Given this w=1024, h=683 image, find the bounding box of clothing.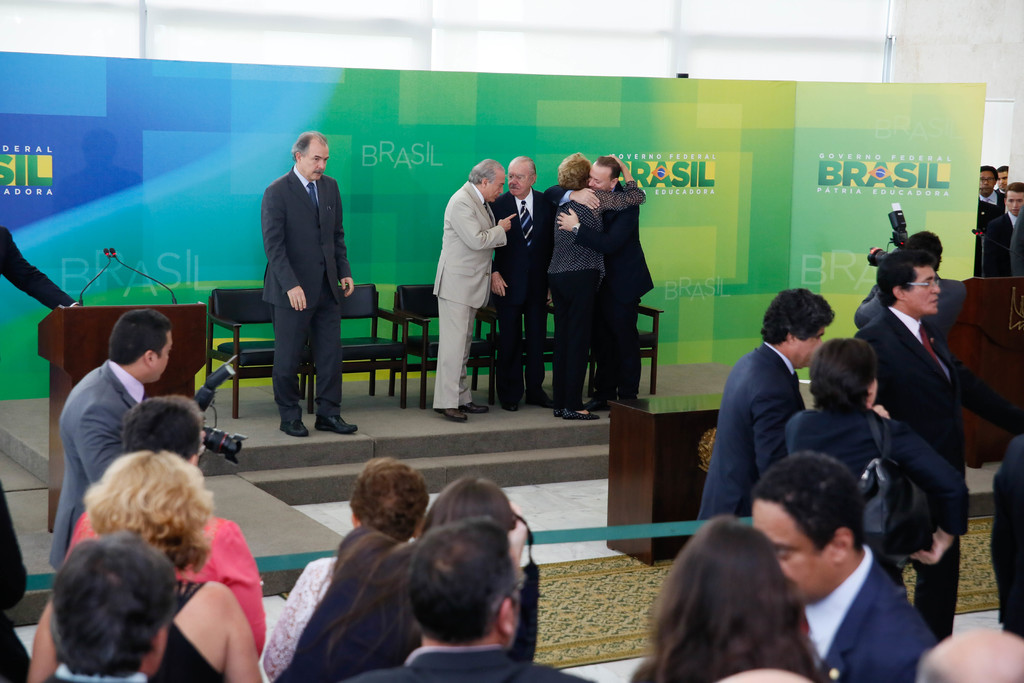
{"left": 976, "top": 181, "right": 1006, "bottom": 210}.
